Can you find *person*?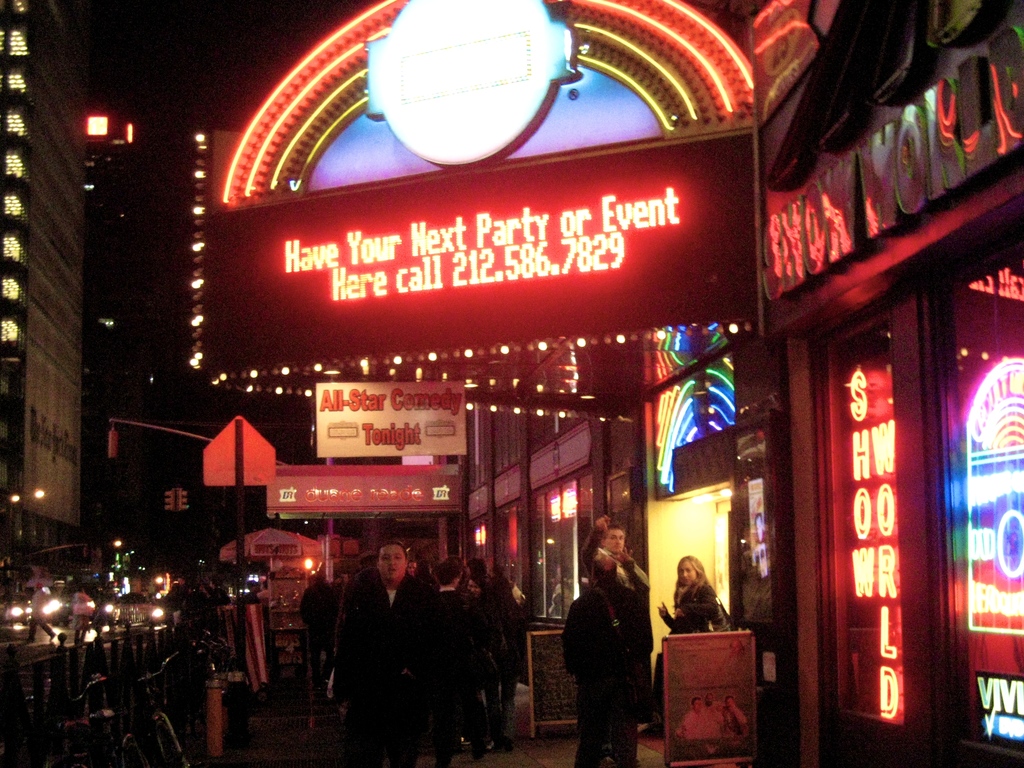
Yes, bounding box: rect(72, 590, 94, 647).
